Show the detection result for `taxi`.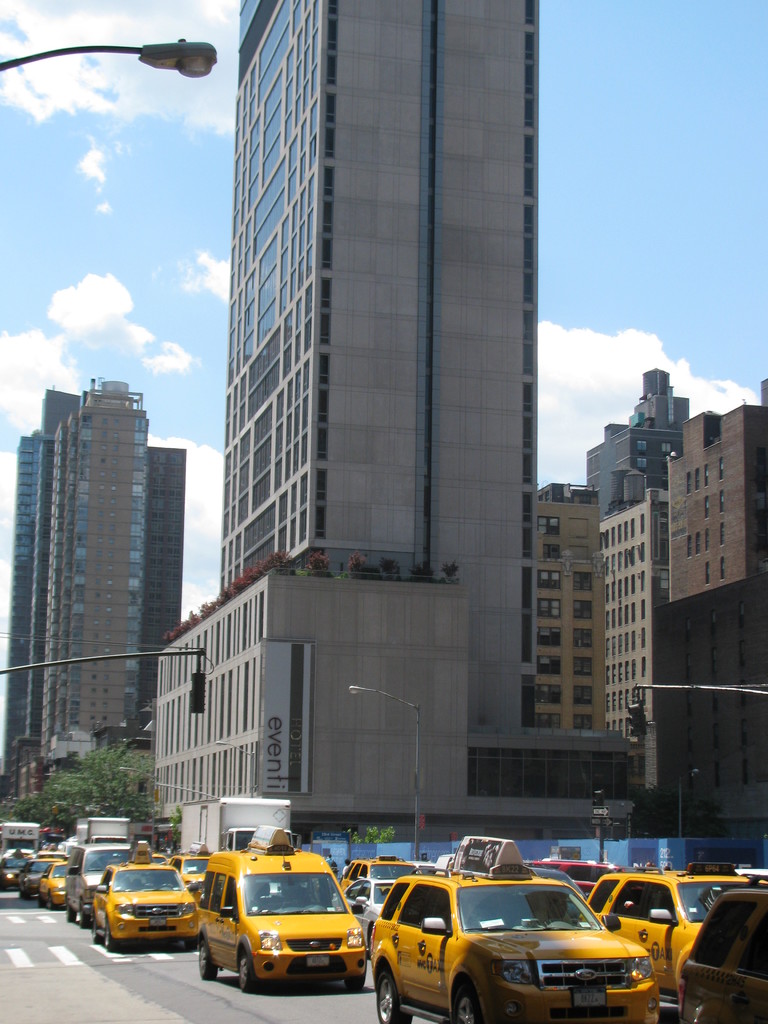
box(0, 847, 28, 896).
